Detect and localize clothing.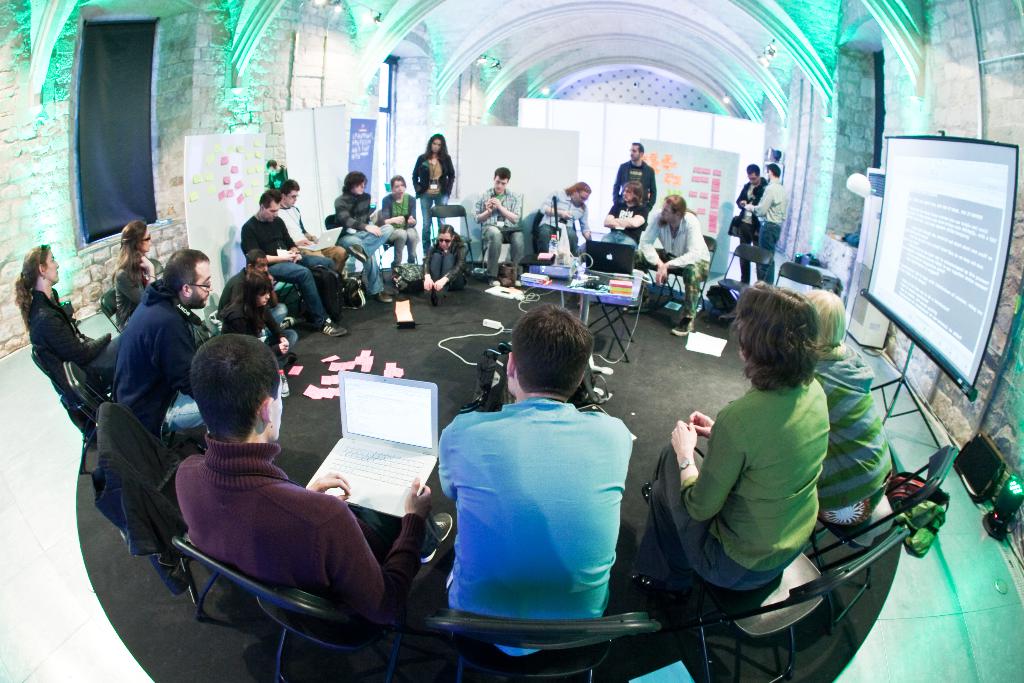
Localized at 428 256 451 288.
